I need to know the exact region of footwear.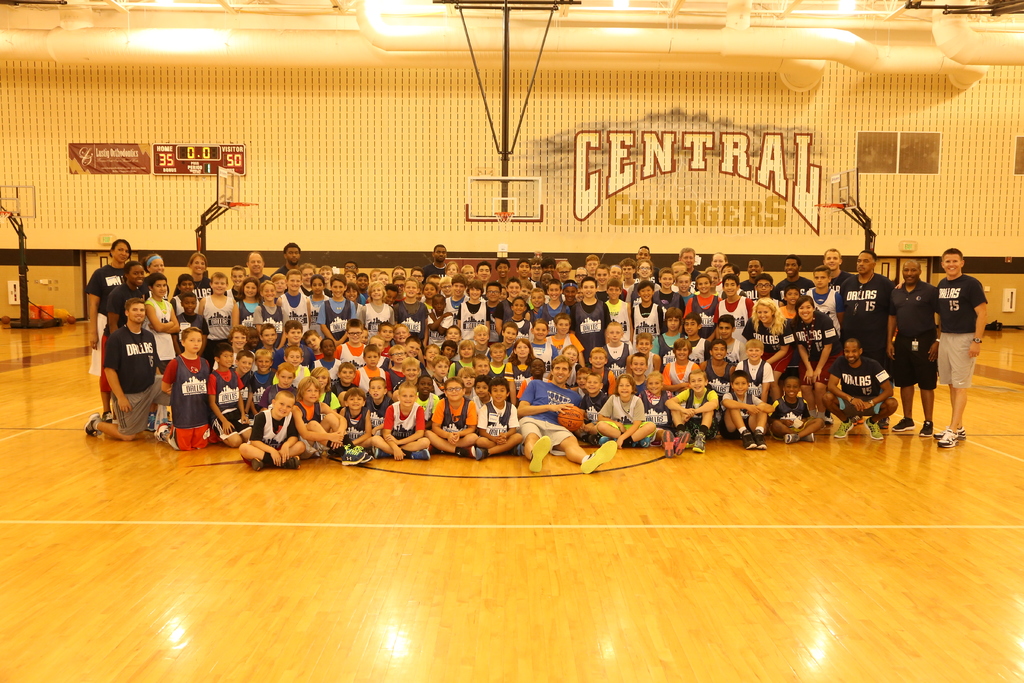
Region: pyautogui.locateOnScreen(867, 419, 883, 436).
